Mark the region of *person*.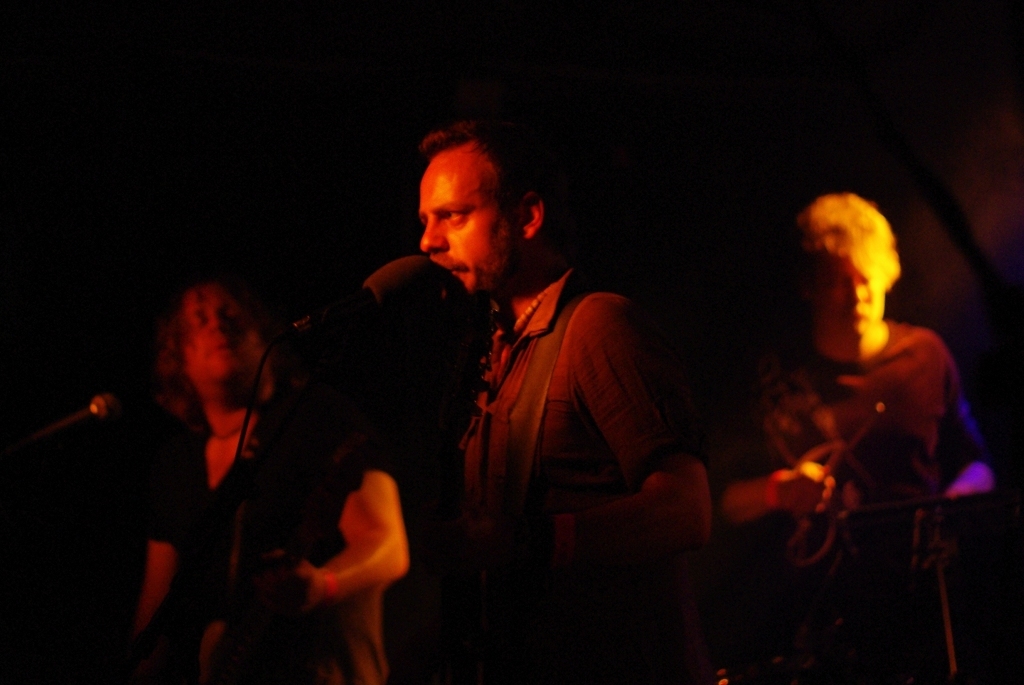
Region: box=[128, 280, 409, 684].
